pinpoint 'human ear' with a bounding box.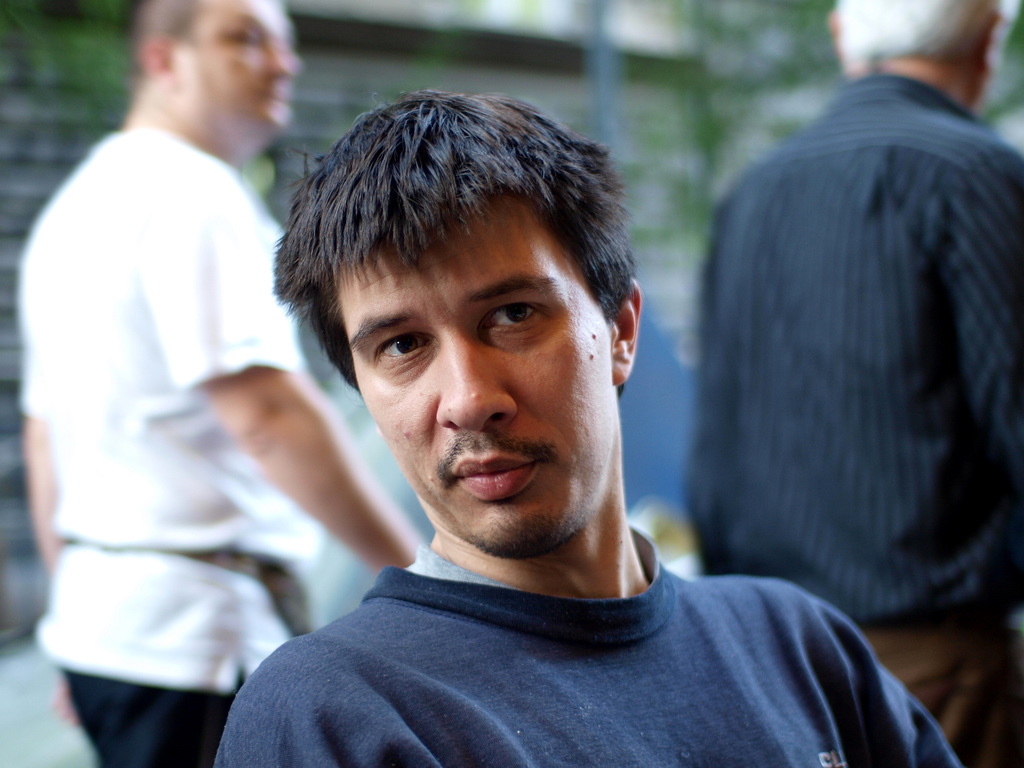
box=[137, 31, 180, 85].
